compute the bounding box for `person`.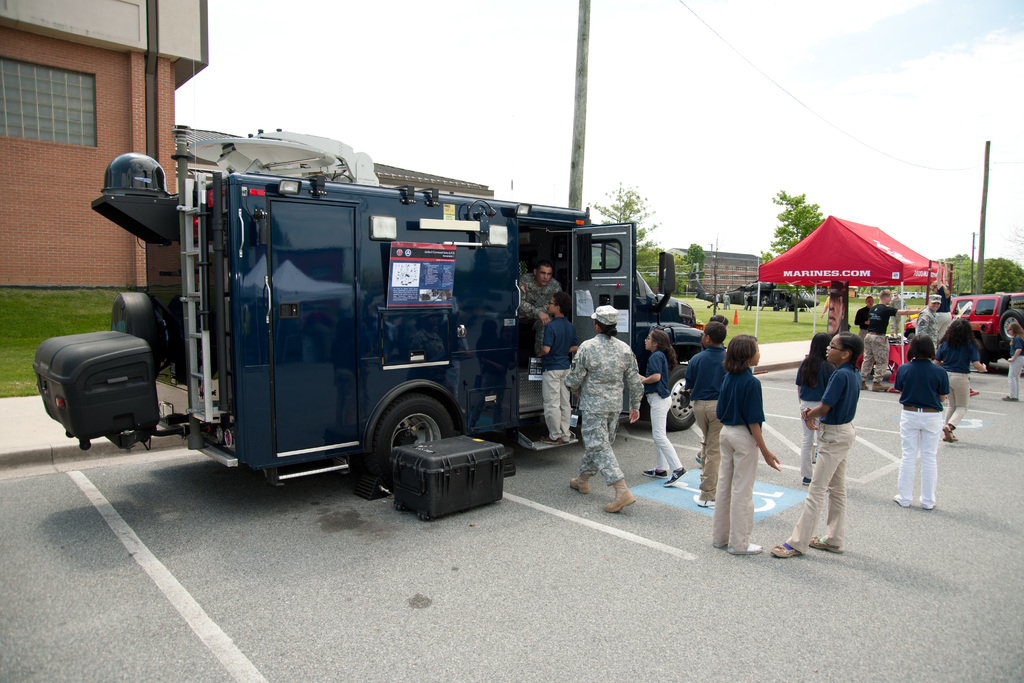
Rect(1005, 320, 1023, 406).
